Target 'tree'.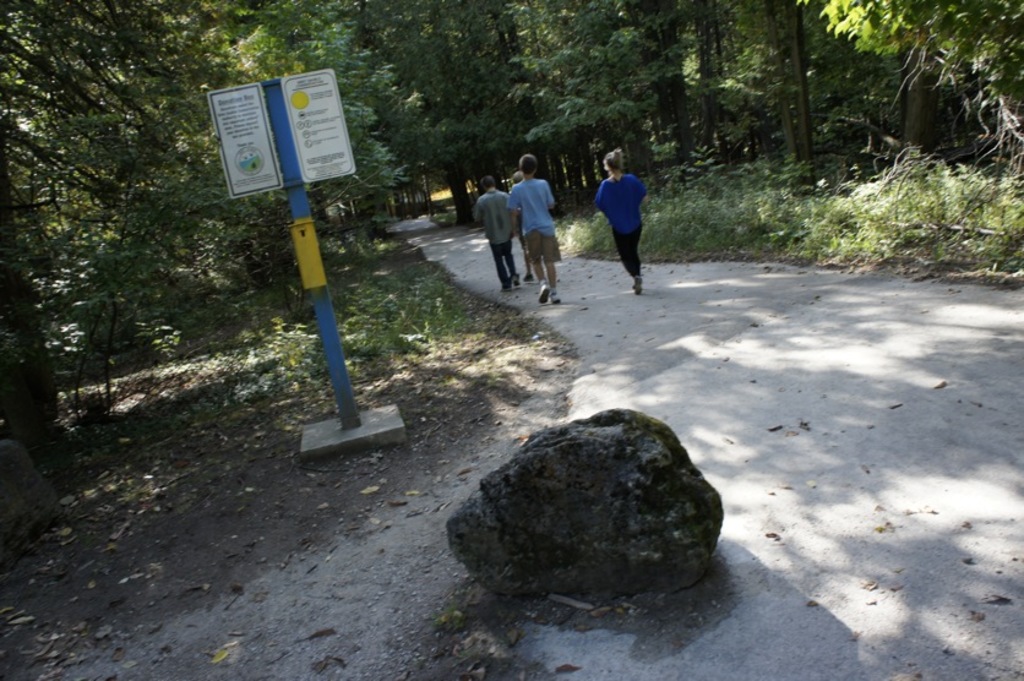
Target region: box=[812, 0, 1023, 246].
